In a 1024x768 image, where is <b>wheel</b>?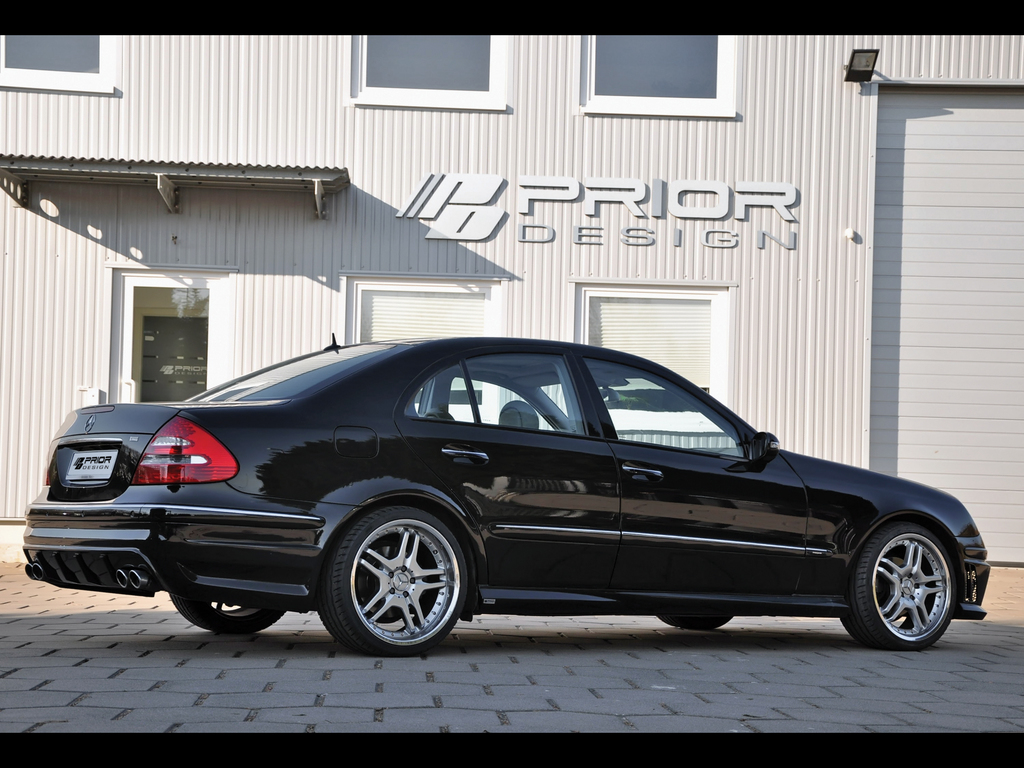
region(321, 511, 469, 653).
